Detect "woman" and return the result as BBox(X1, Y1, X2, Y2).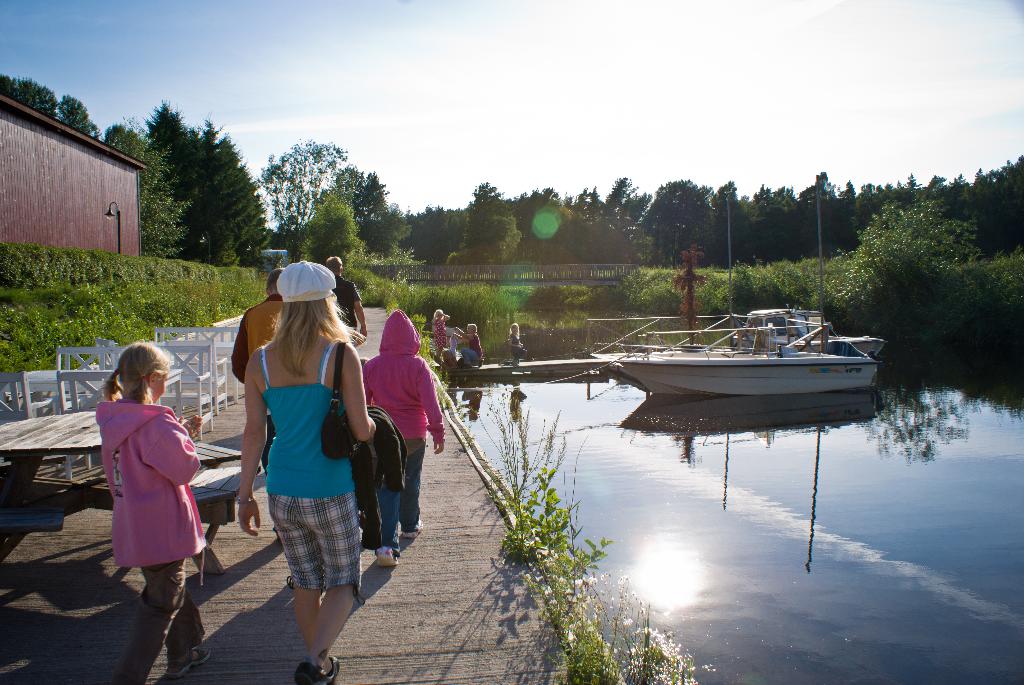
BBox(447, 319, 485, 371).
